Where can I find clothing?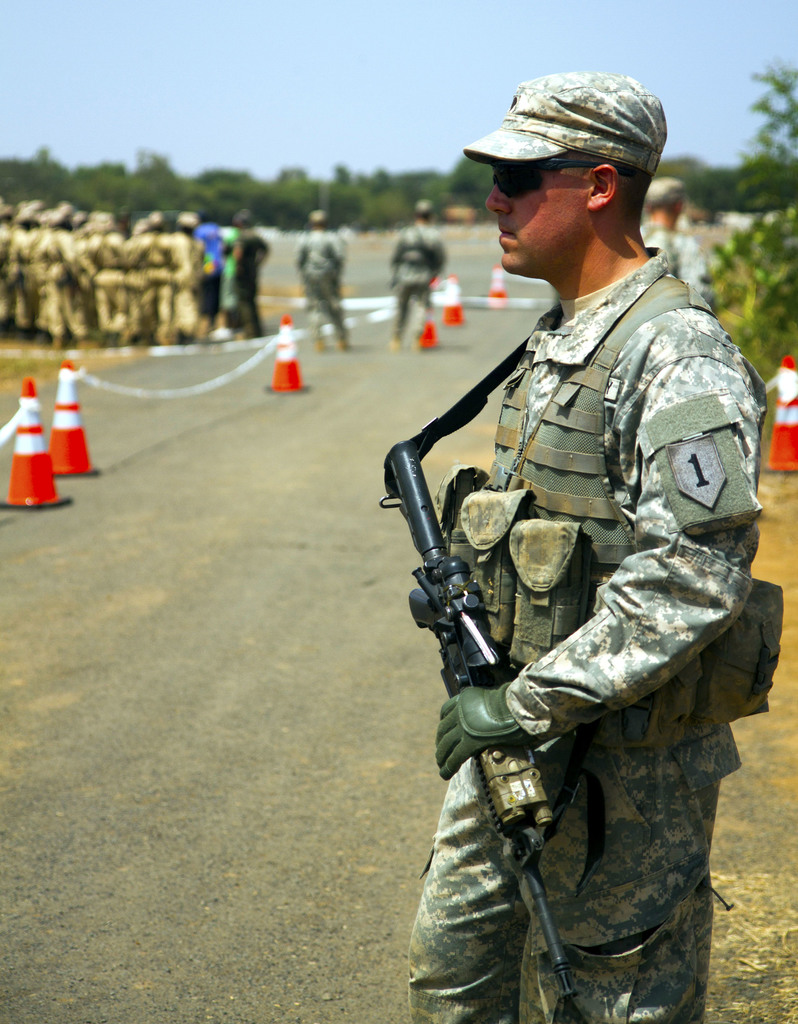
You can find it at <region>297, 231, 345, 339</region>.
